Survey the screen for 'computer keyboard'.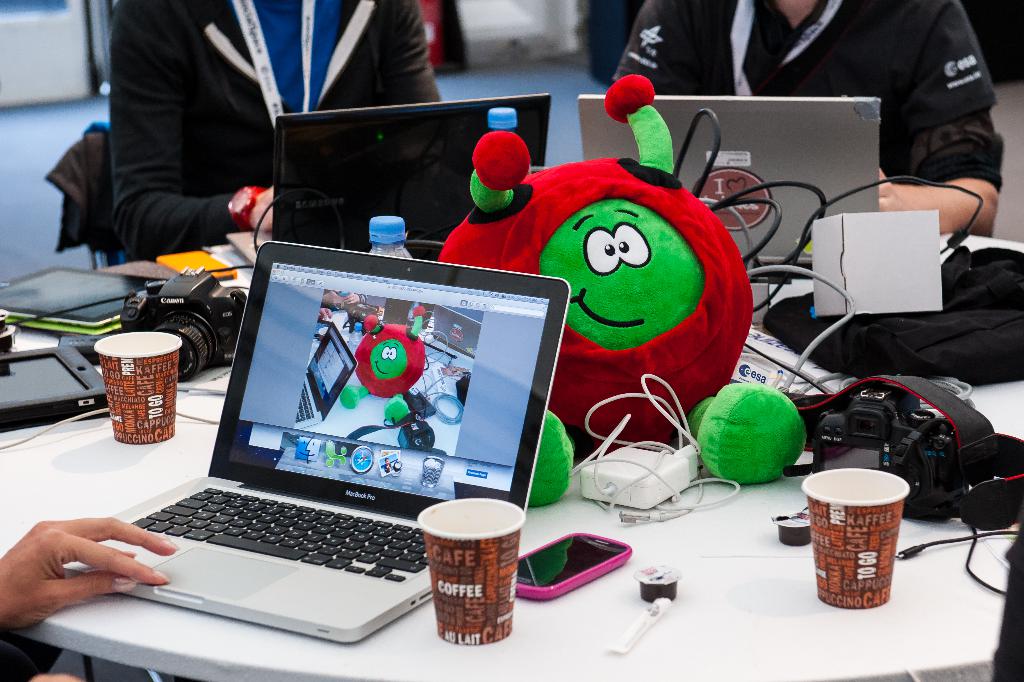
Survey found: locate(124, 483, 428, 581).
